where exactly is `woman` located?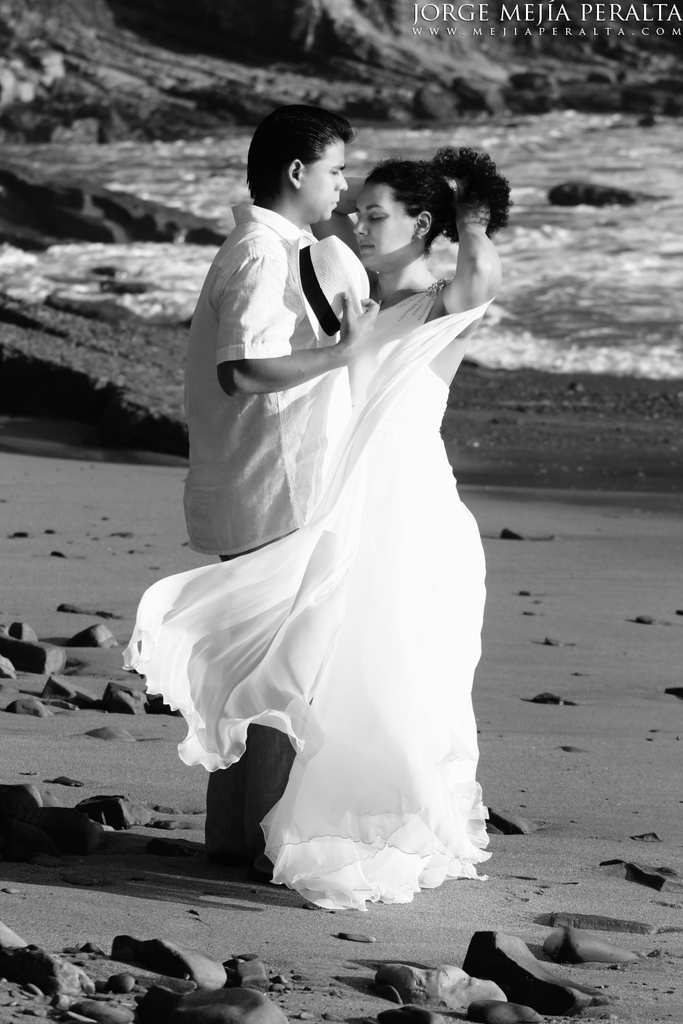
Its bounding box is {"left": 156, "top": 114, "right": 510, "bottom": 943}.
